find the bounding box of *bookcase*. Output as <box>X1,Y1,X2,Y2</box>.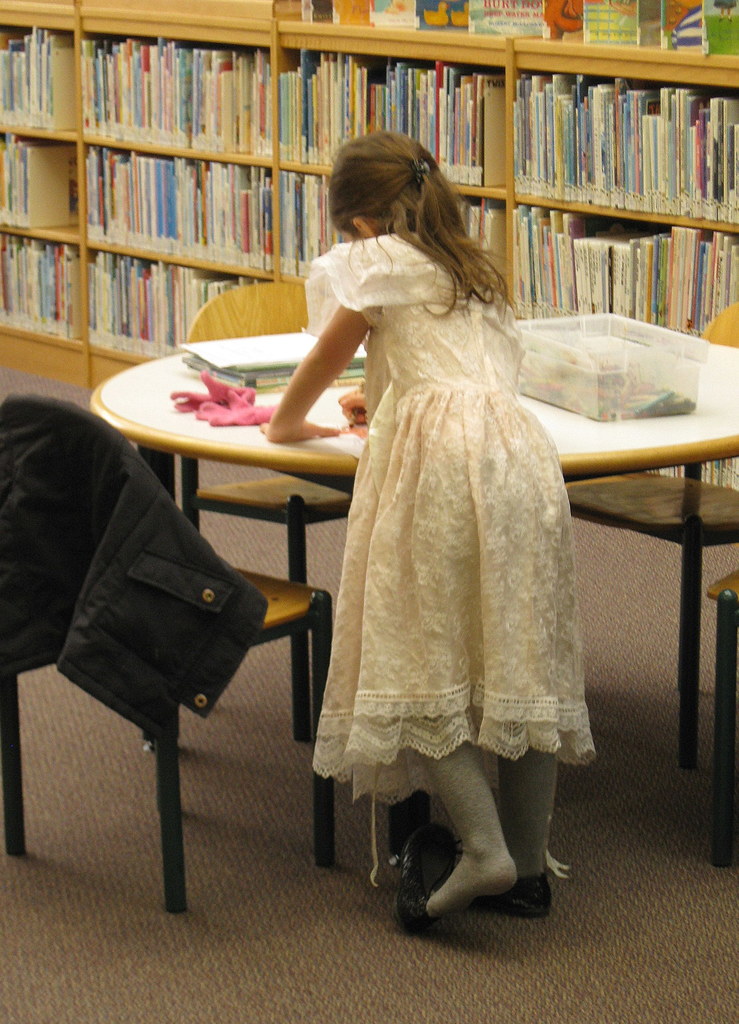
<box>0,0,738,522</box>.
